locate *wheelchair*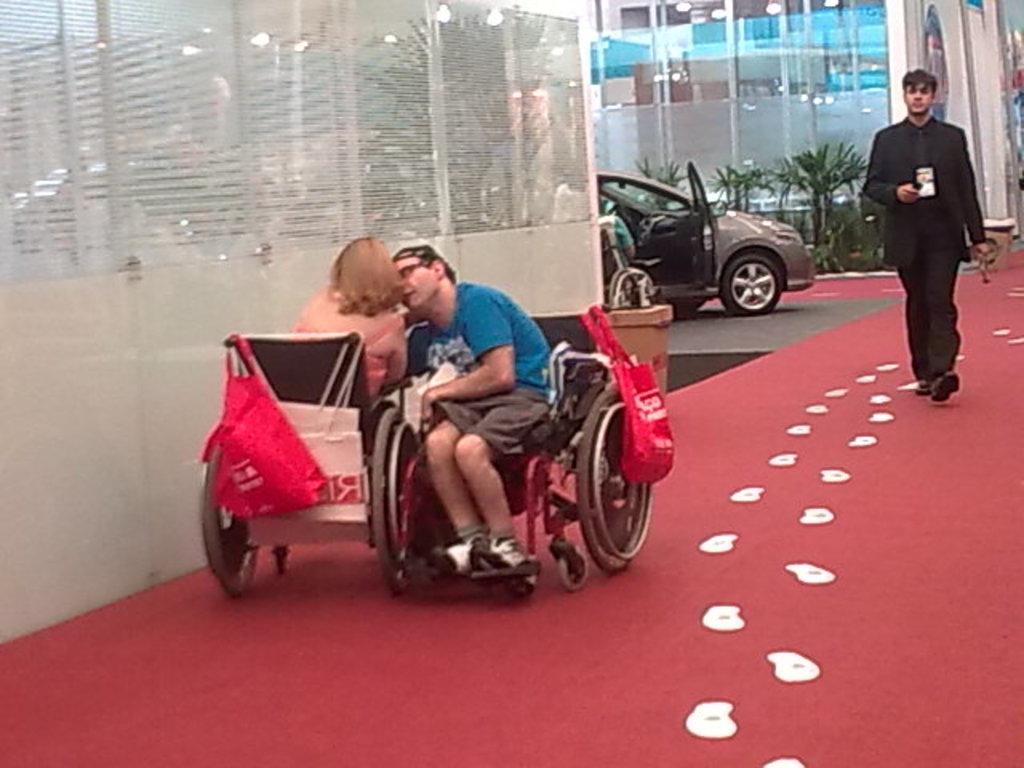
select_region(597, 213, 659, 317)
